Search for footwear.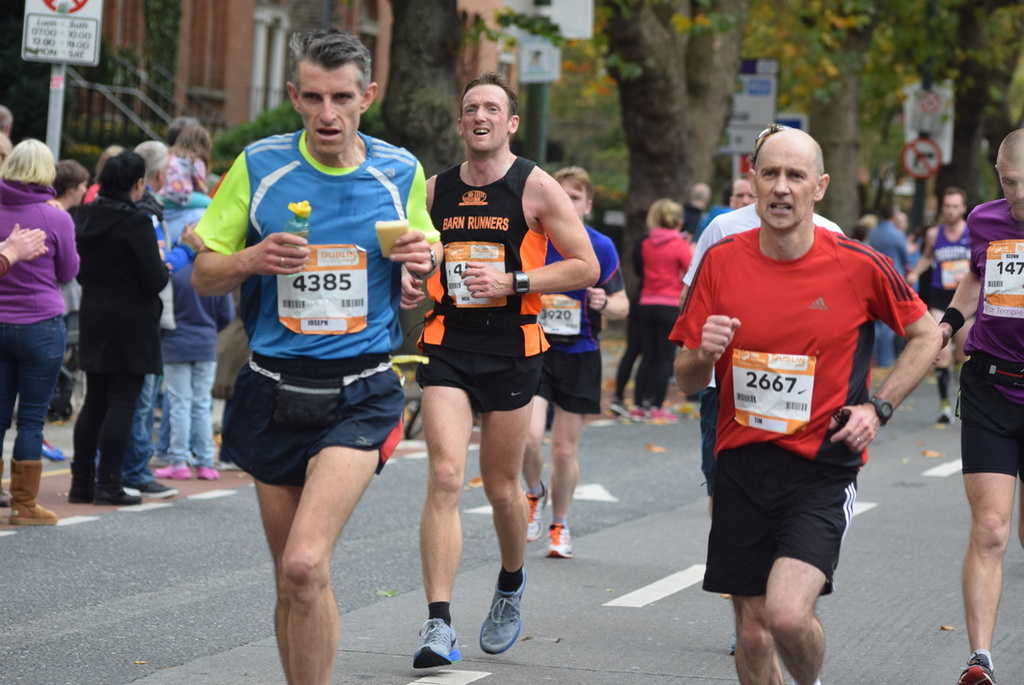
Found at l=413, t=619, r=463, b=666.
